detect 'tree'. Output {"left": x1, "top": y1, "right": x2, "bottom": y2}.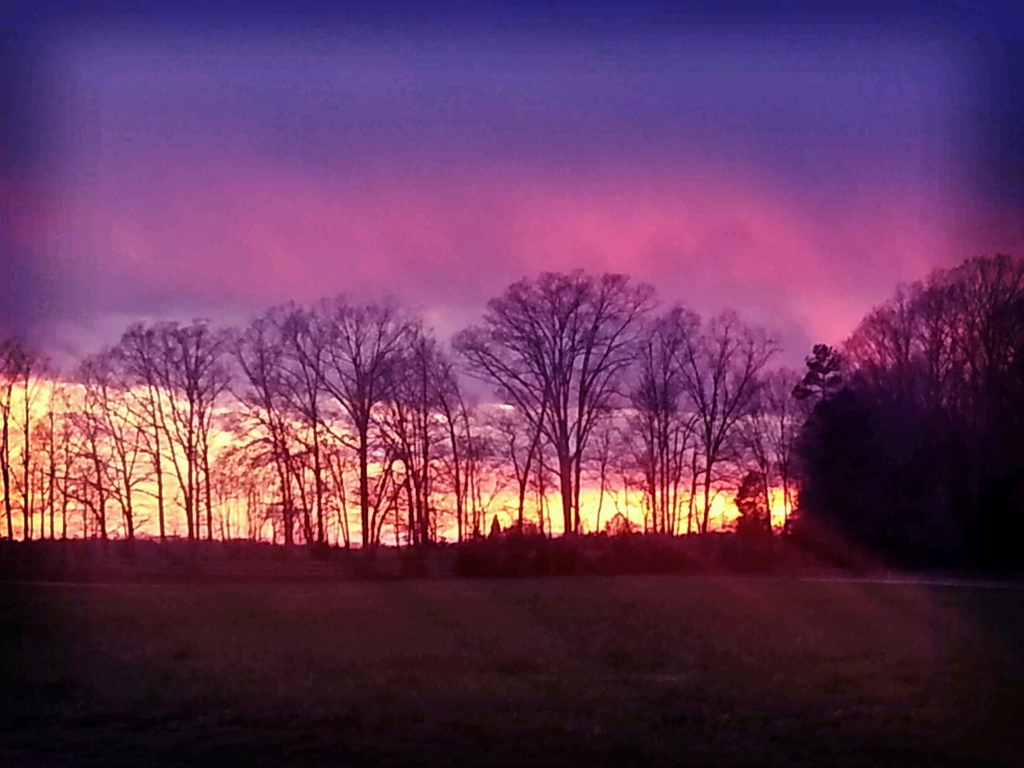
{"left": 464, "top": 244, "right": 660, "bottom": 541}.
